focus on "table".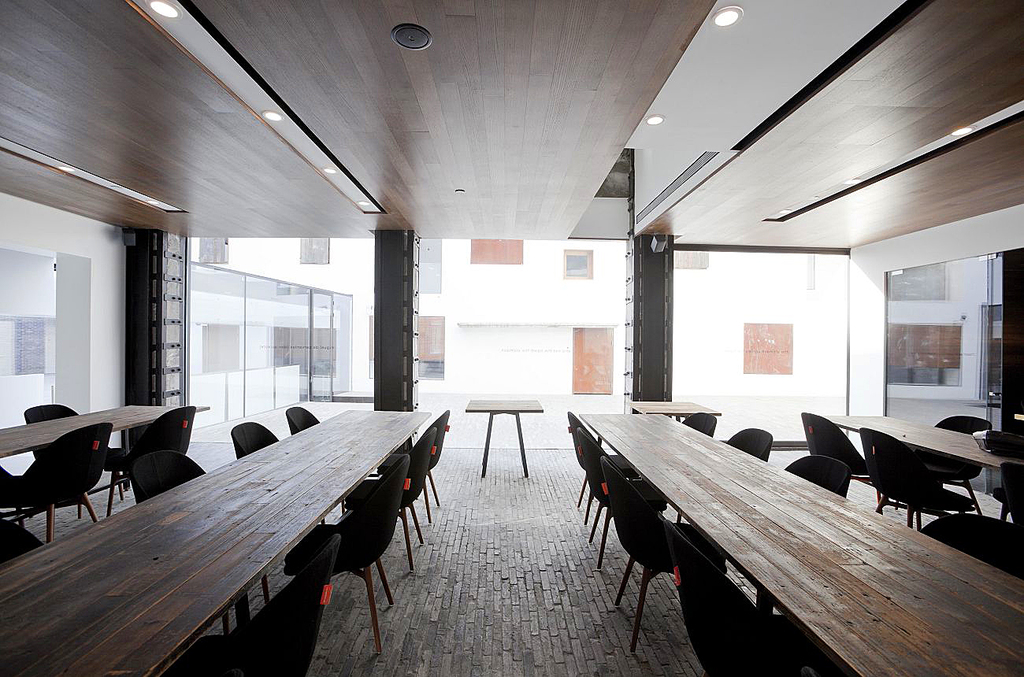
Focused at (468, 401, 546, 481).
